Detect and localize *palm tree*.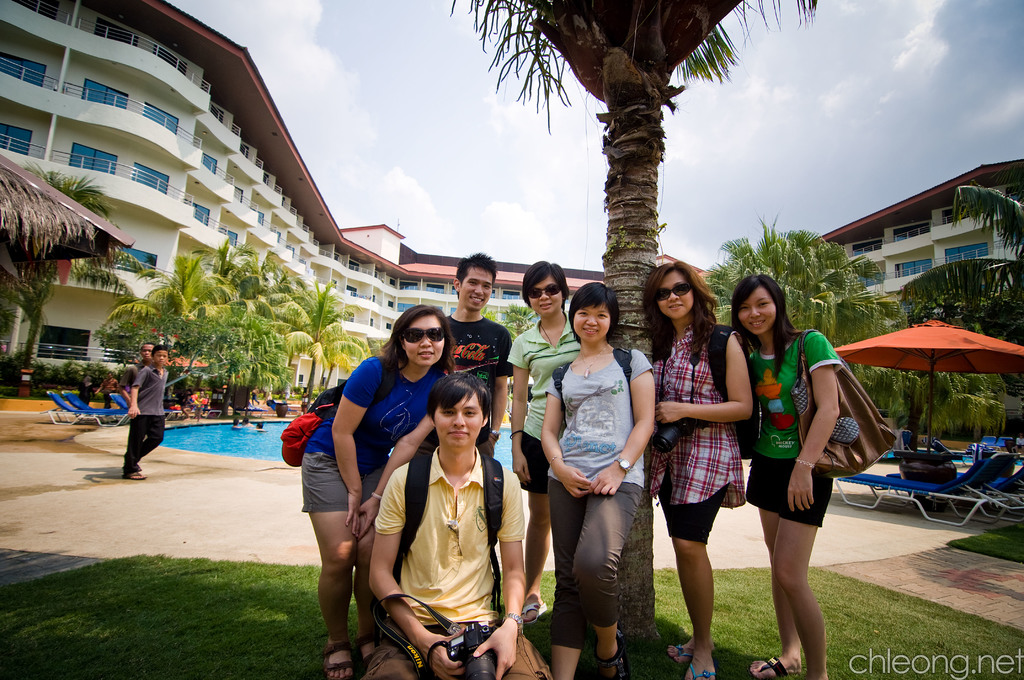
Localized at <box>291,271,364,398</box>.
